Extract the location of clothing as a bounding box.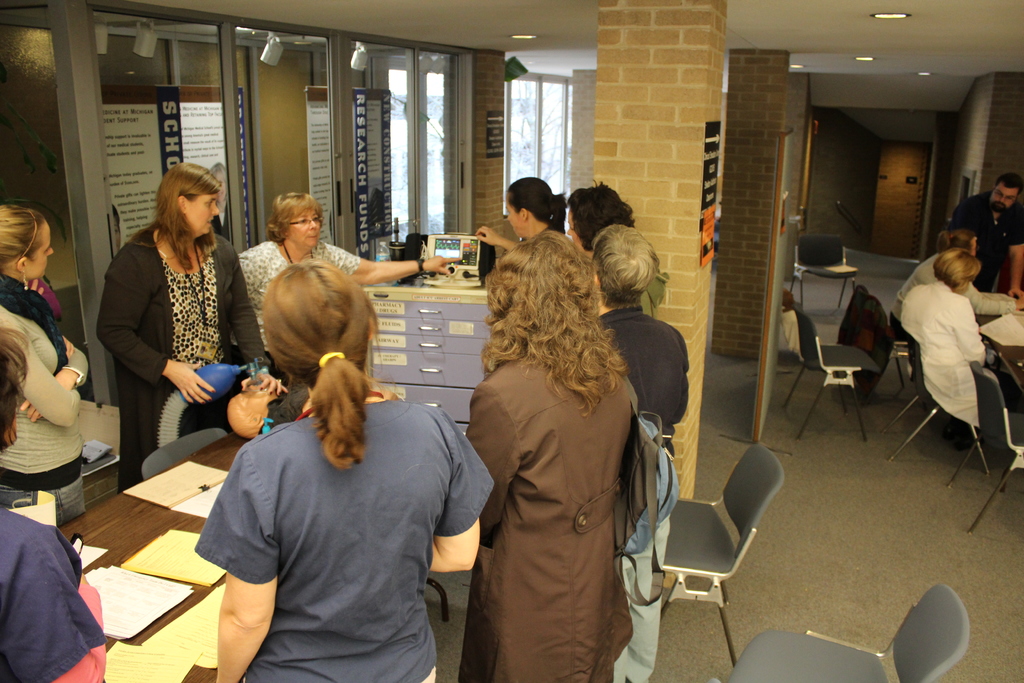
[890, 252, 1014, 337].
